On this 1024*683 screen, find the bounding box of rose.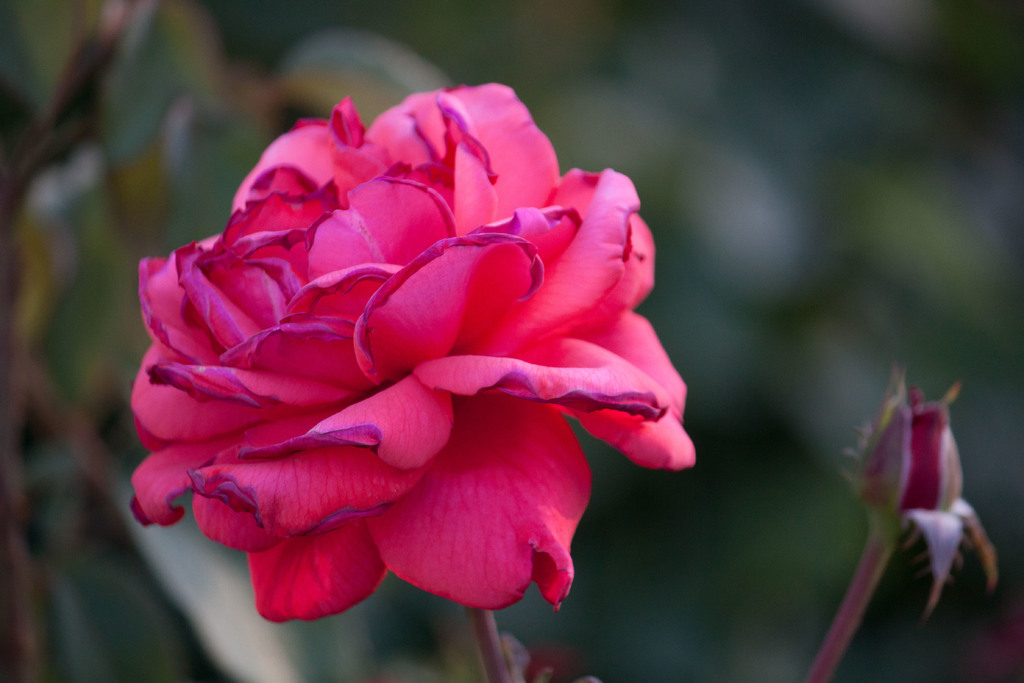
Bounding box: BBox(127, 78, 698, 623).
